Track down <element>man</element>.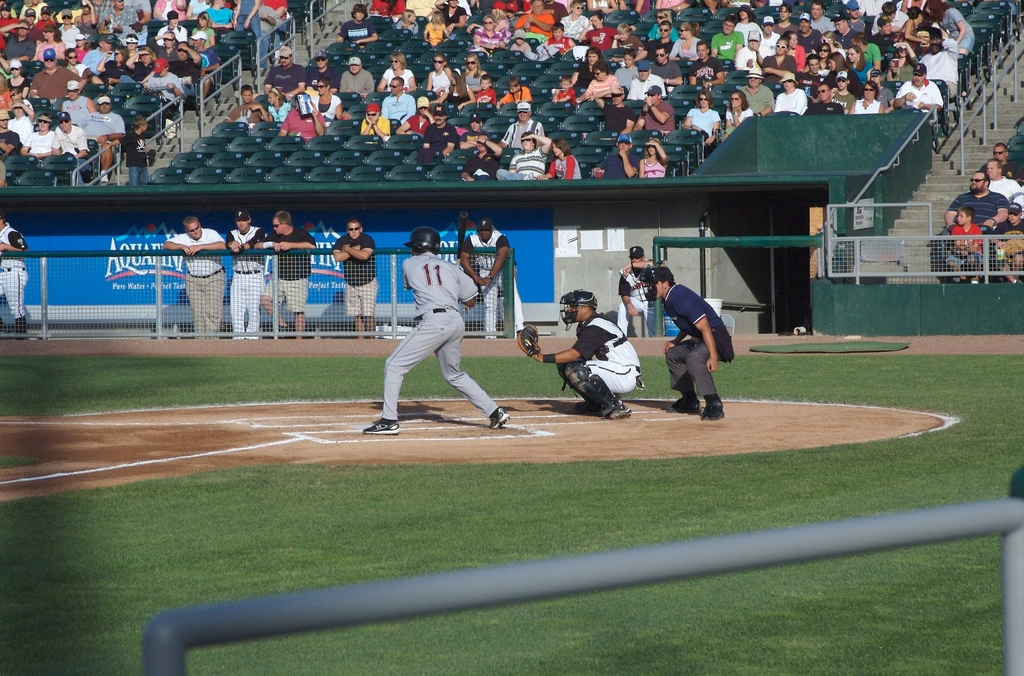
Tracked to [168, 38, 210, 79].
